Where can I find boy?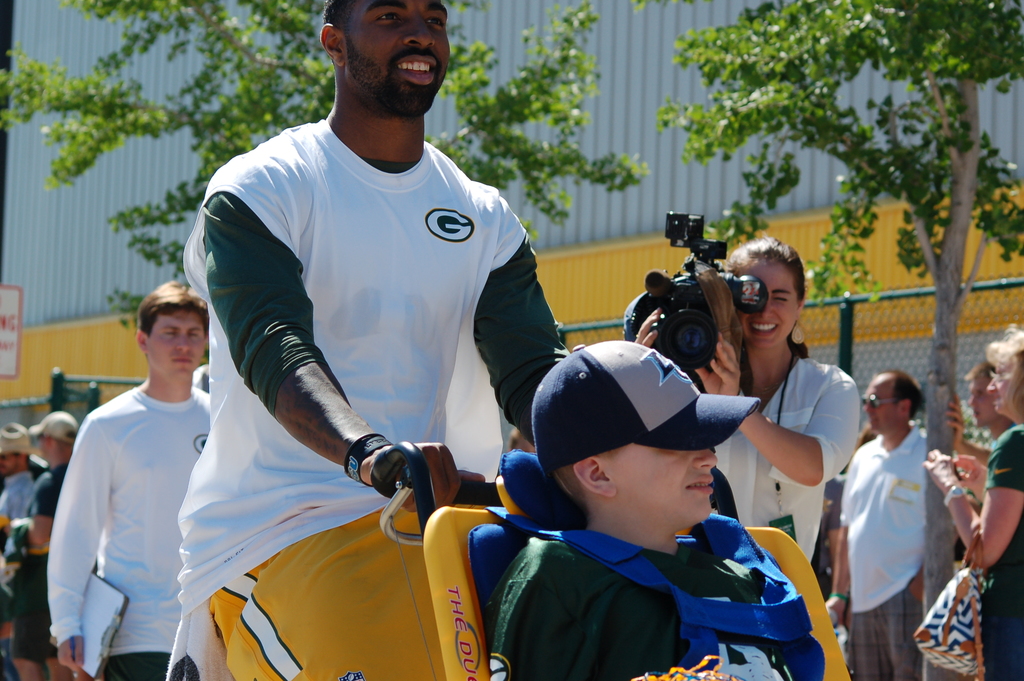
You can find it at BBox(42, 227, 232, 680).
